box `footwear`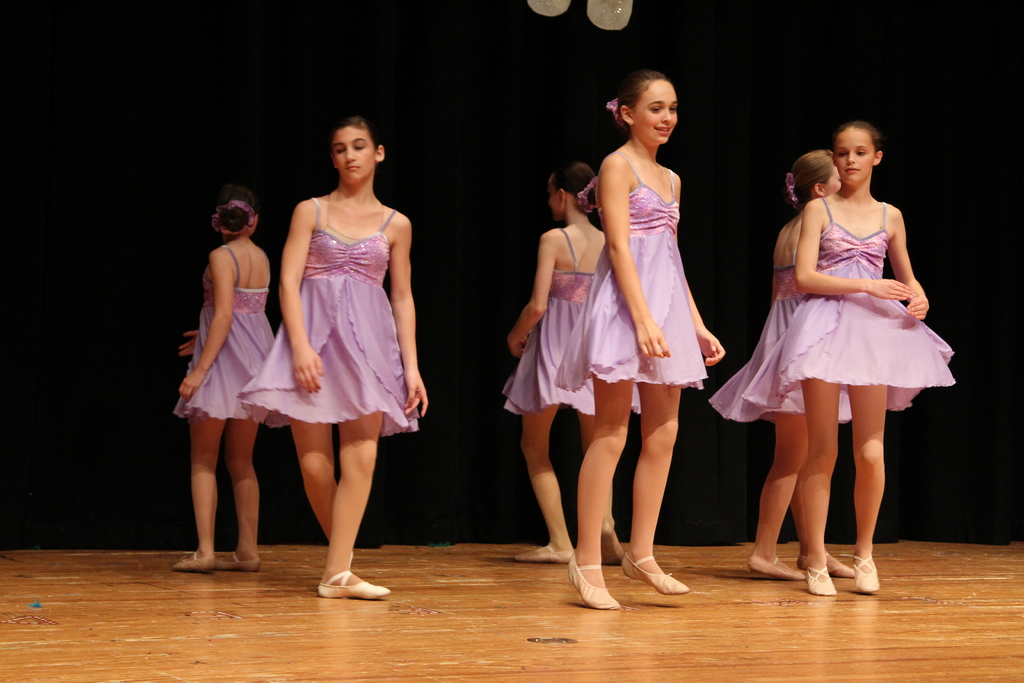
[801, 553, 854, 578]
